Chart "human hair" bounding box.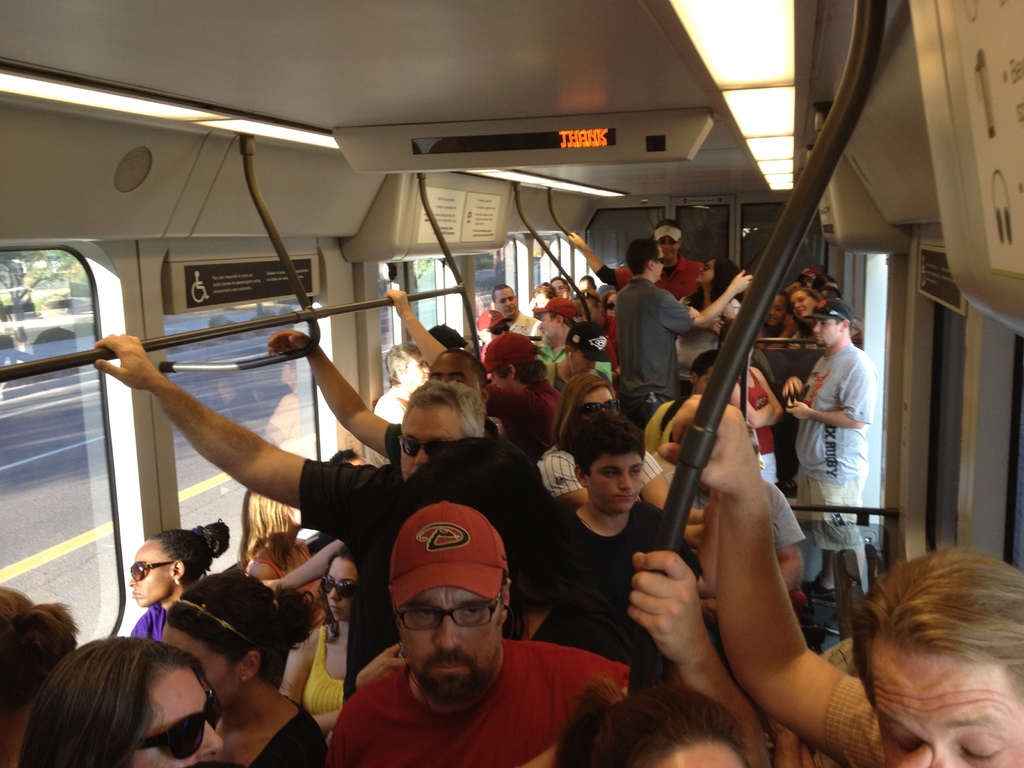
Charted: [x1=404, y1=378, x2=490, y2=442].
